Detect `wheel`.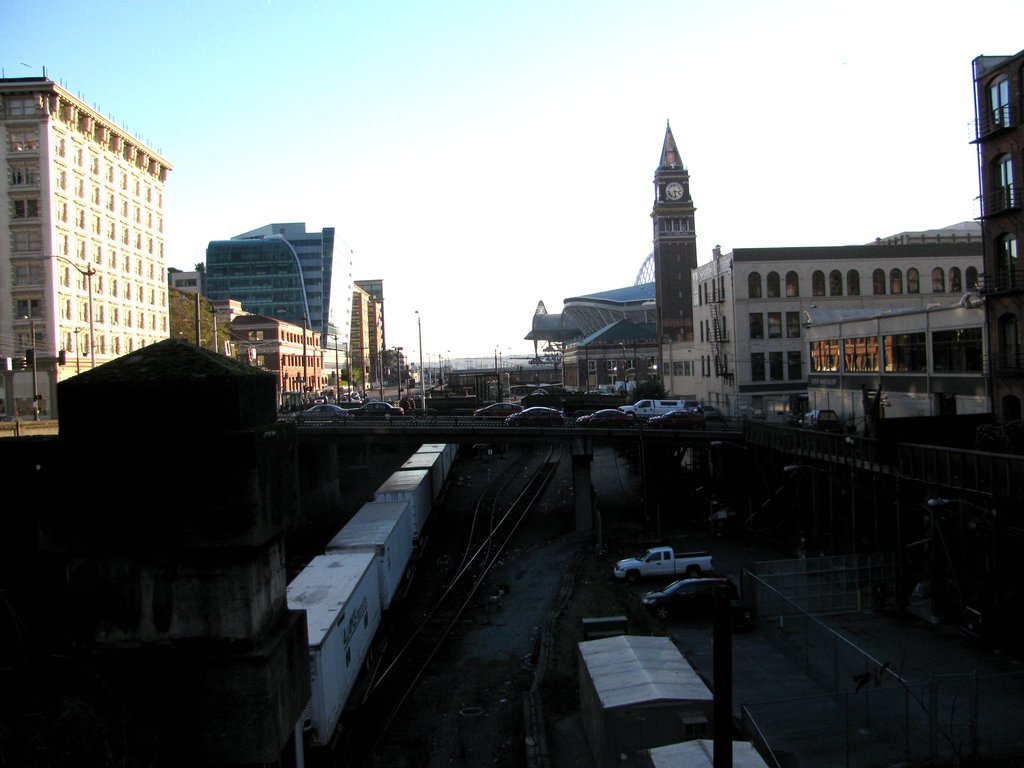
Detected at (x1=481, y1=414, x2=488, y2=420).
